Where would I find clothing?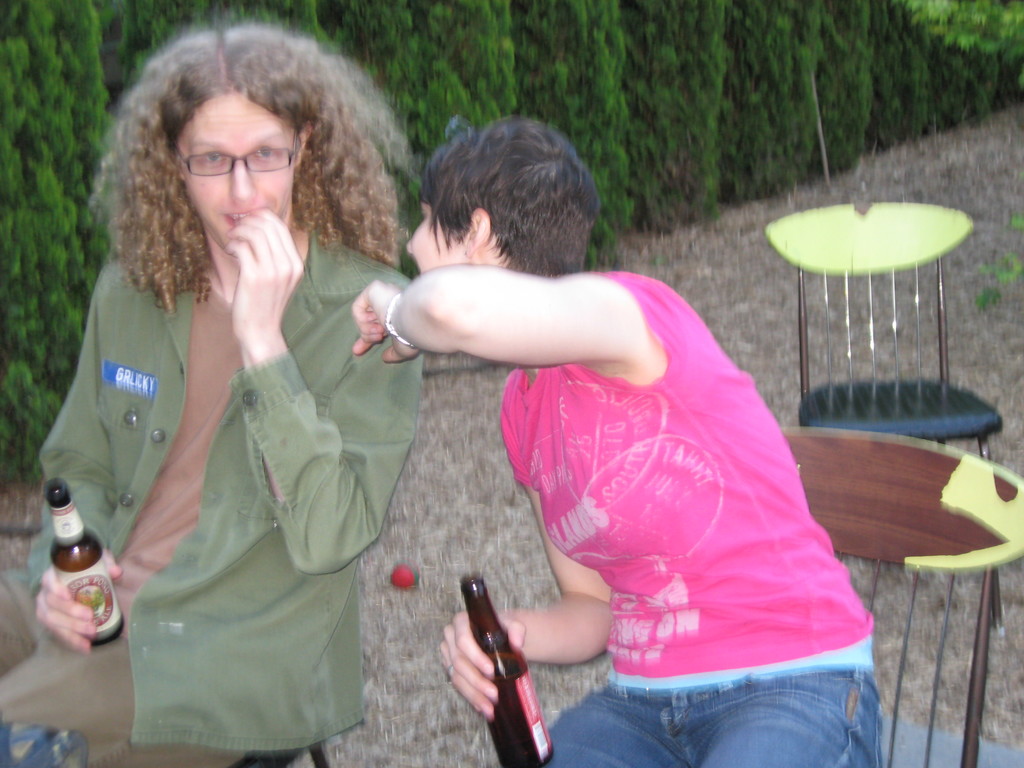
At rect(461, 262, 865, 710).
